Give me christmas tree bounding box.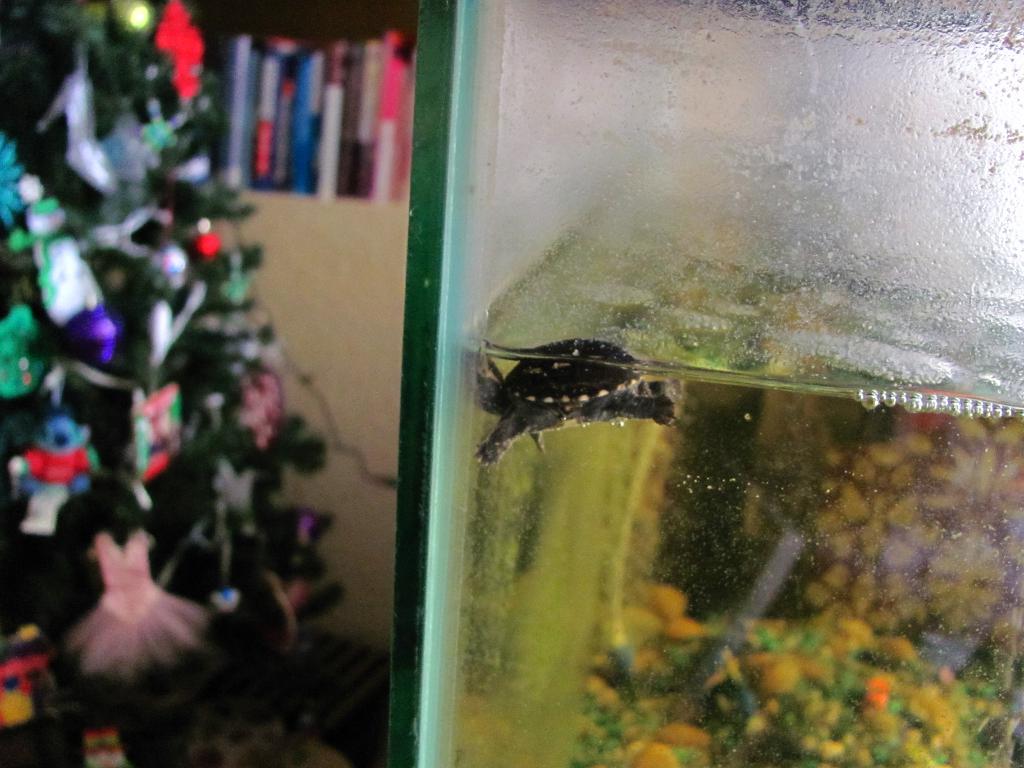
[0,0,348,673].
